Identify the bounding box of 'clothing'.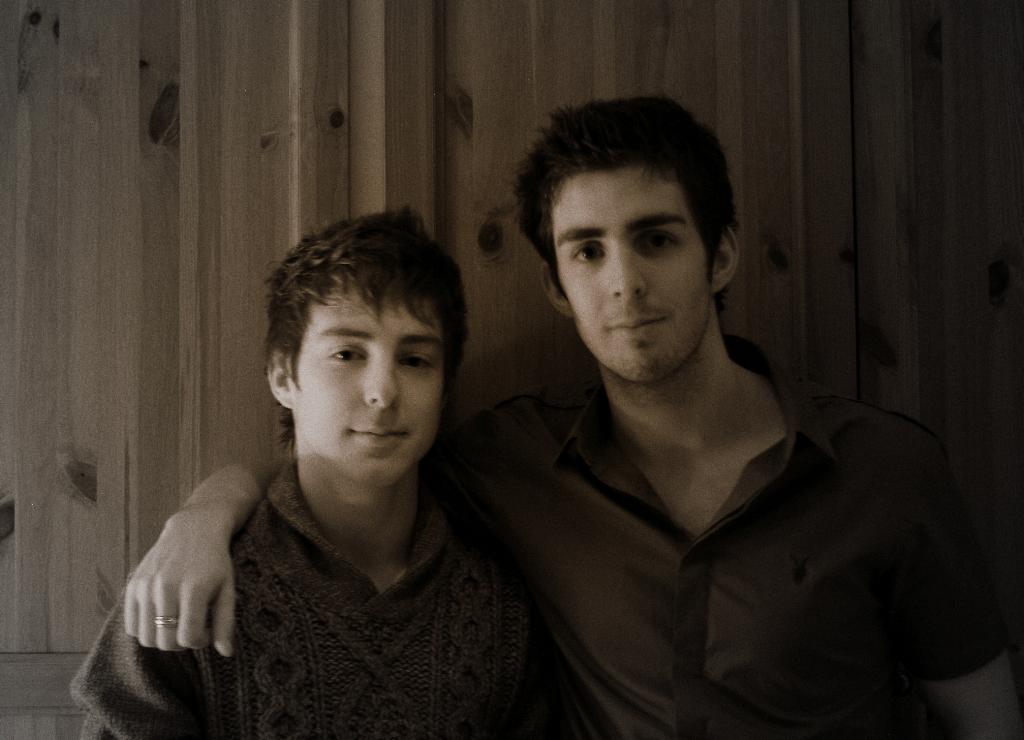
401, 330, 1019, 739.
